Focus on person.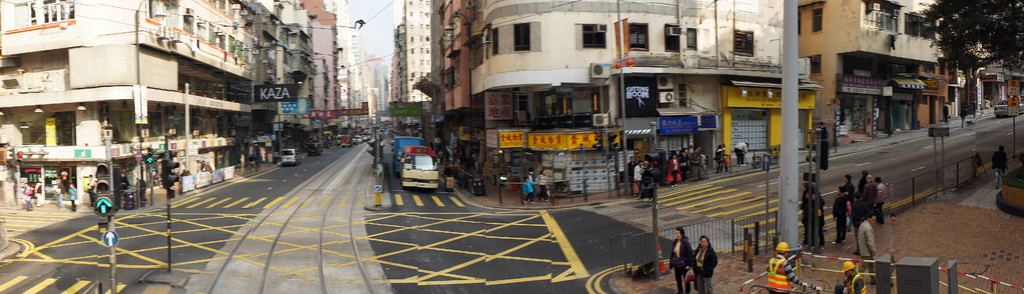
Focused at l=989, t=139, r=1011, b=188.
